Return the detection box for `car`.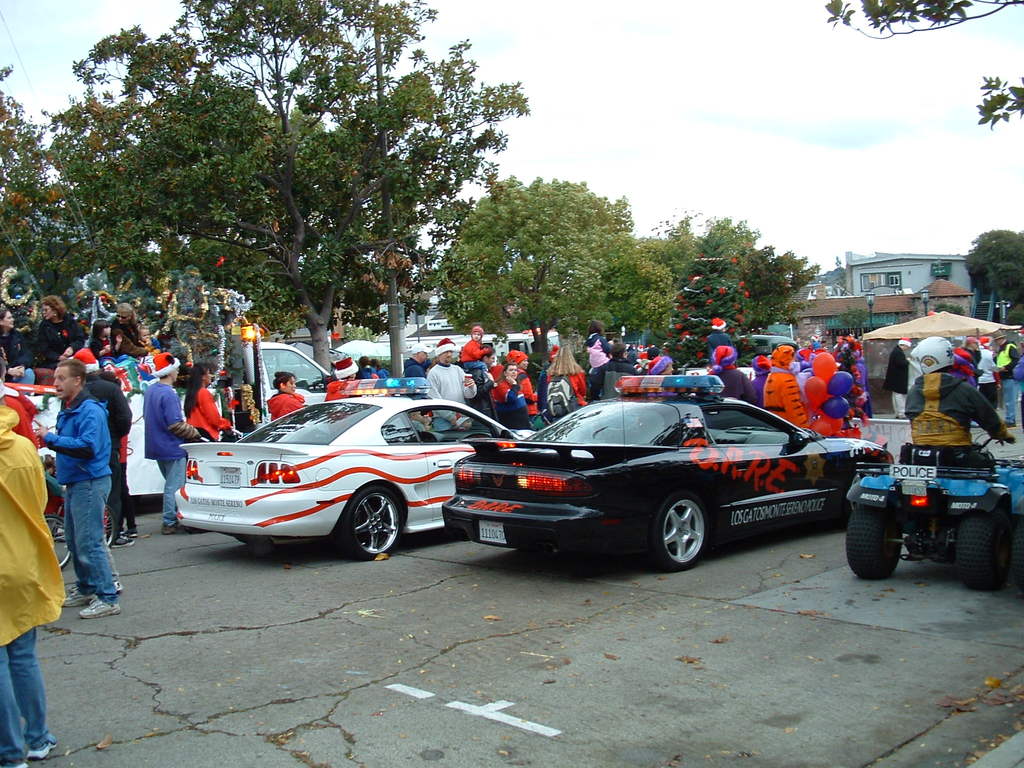
detection(174, 392, 534, 558).
